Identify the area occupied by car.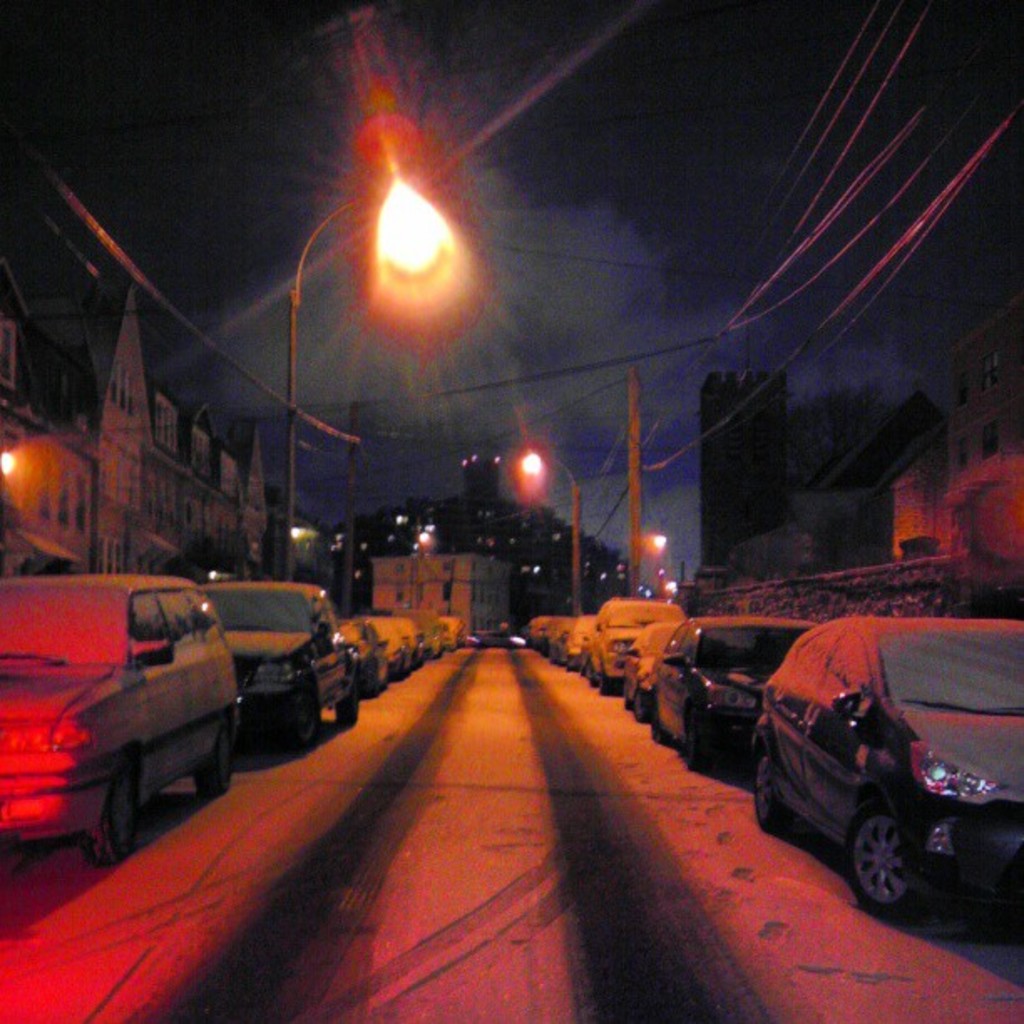
Area: Rect(413, 609, 443, 651).
